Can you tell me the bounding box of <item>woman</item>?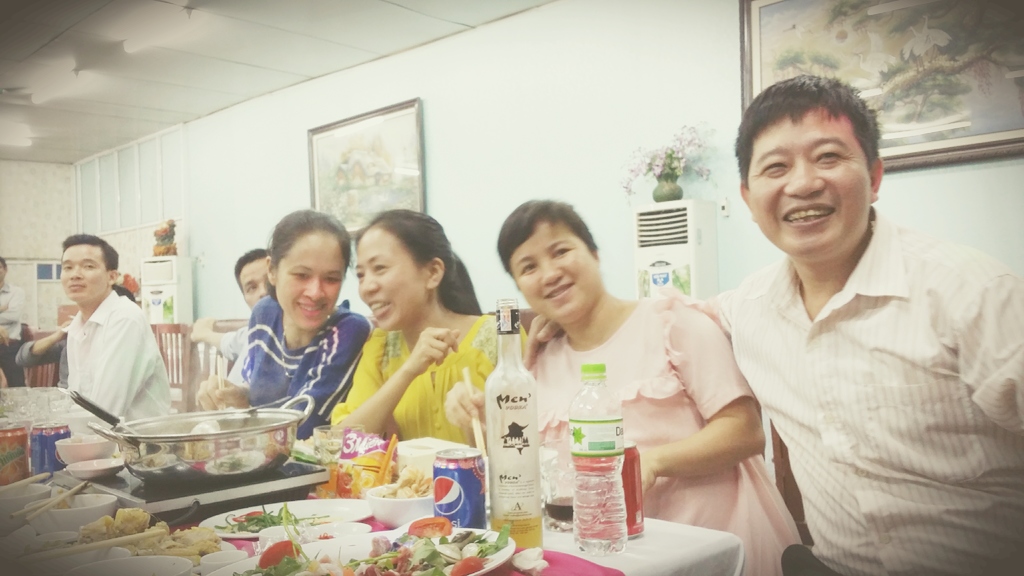
(319, 202, 499, 476).
